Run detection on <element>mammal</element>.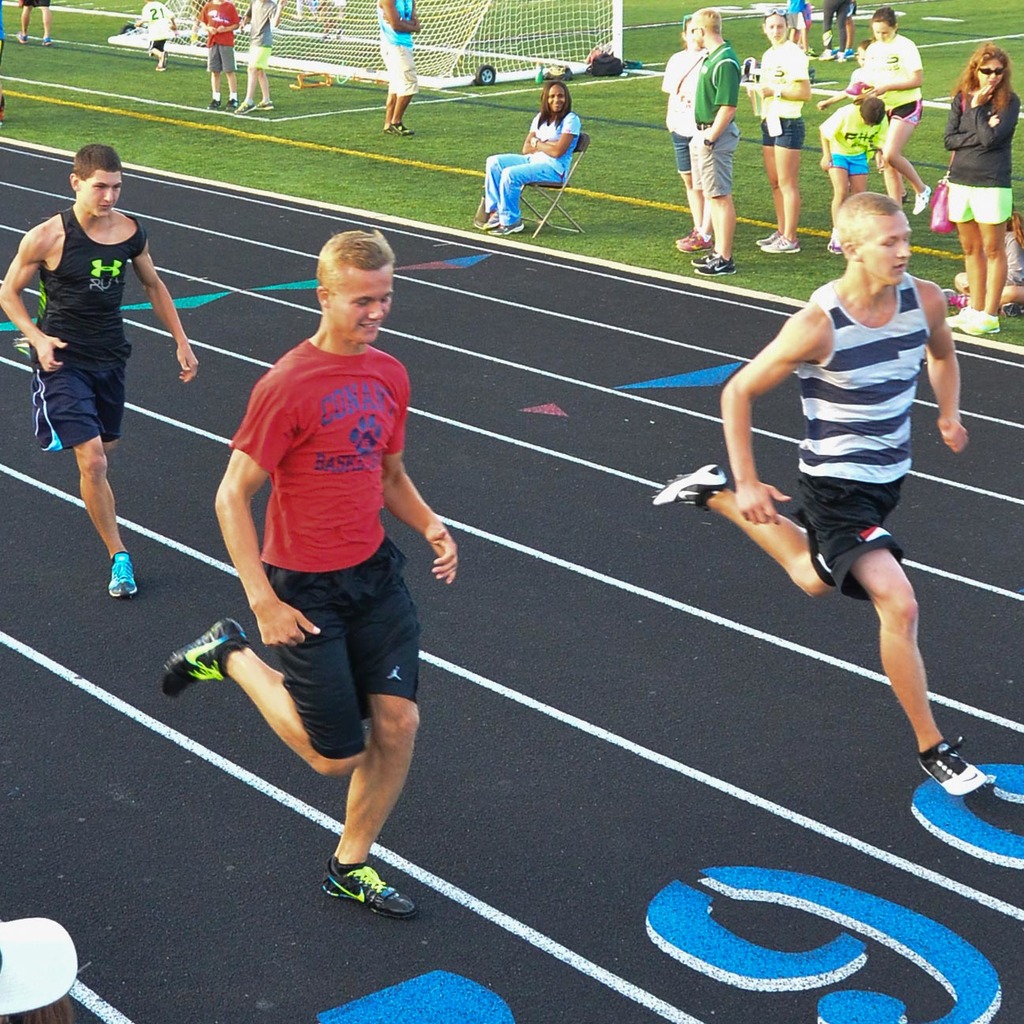
Result: (x1=648, y1=188, x2=986, y2=798).
